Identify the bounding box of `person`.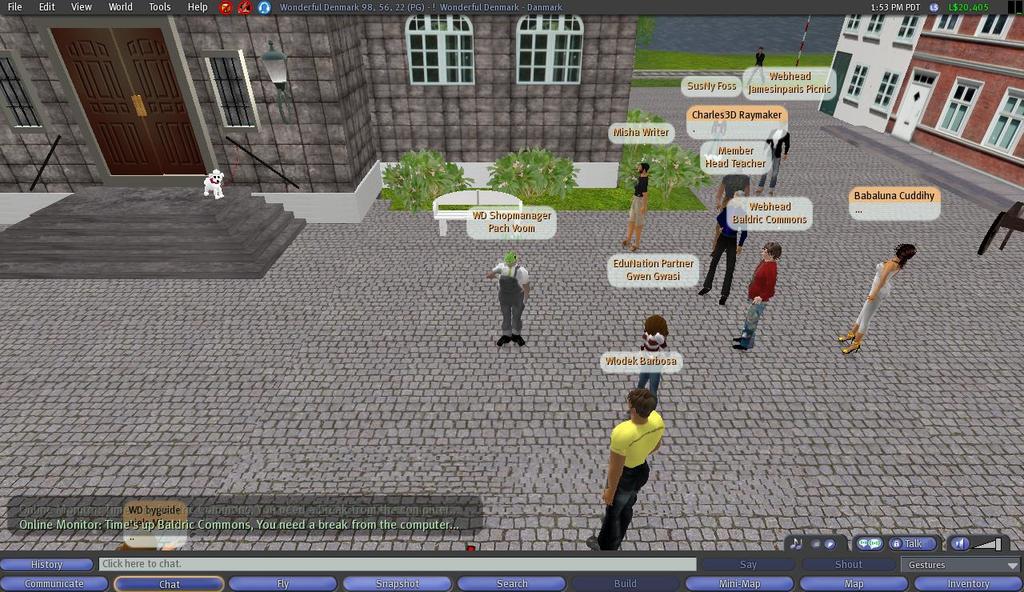
[x1=714, y1=166, x2=749, y2=207].
